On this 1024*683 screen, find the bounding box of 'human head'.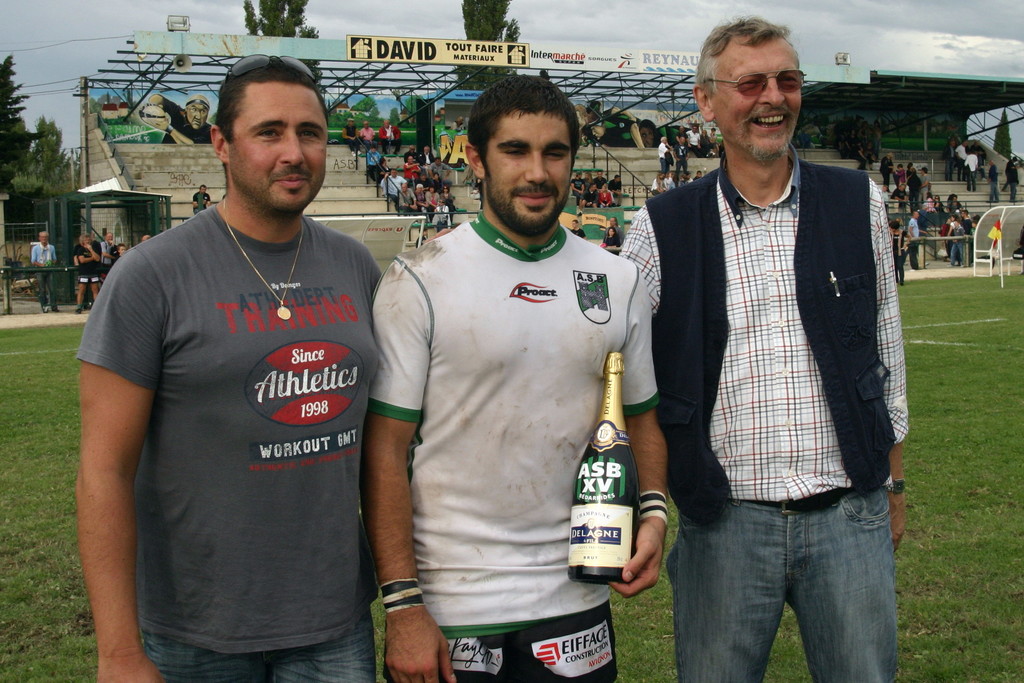
Bounding box: x1=400 y1=182 x2=408 y2=193.
